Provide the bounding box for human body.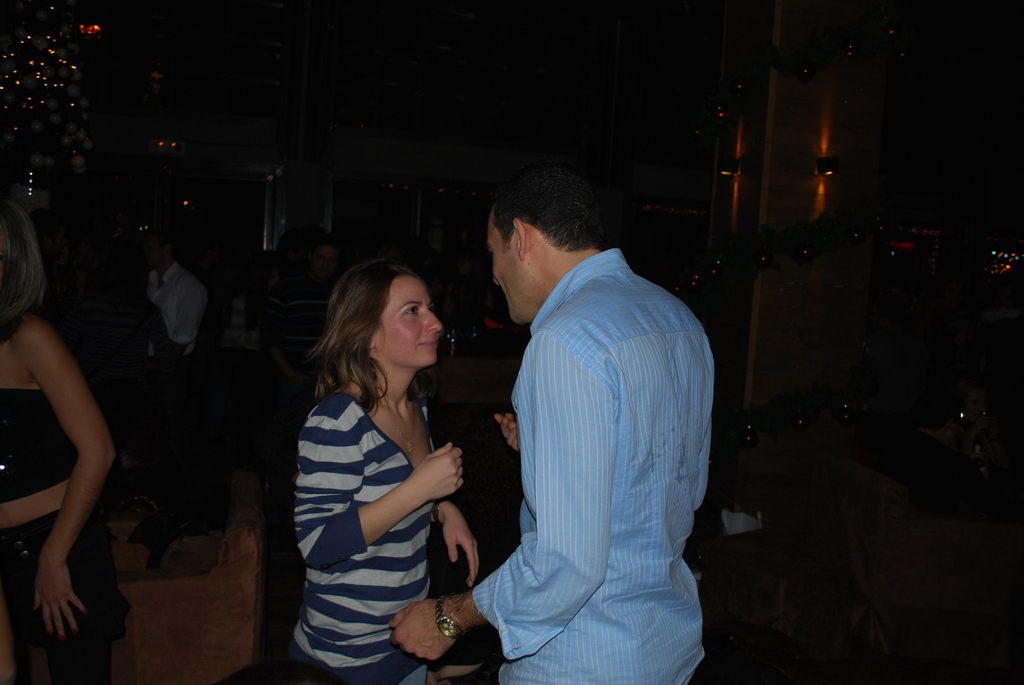
bbox=[1, 191, 114, 684].
